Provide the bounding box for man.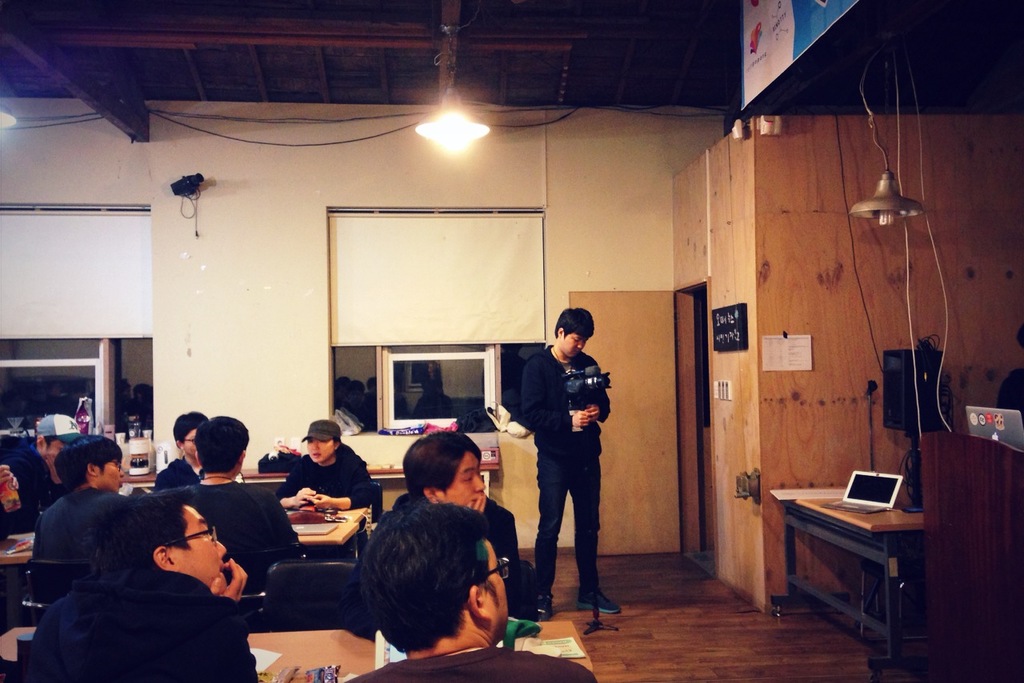
pyautogui.locateOnScreen(152, 409, 206, 489).
